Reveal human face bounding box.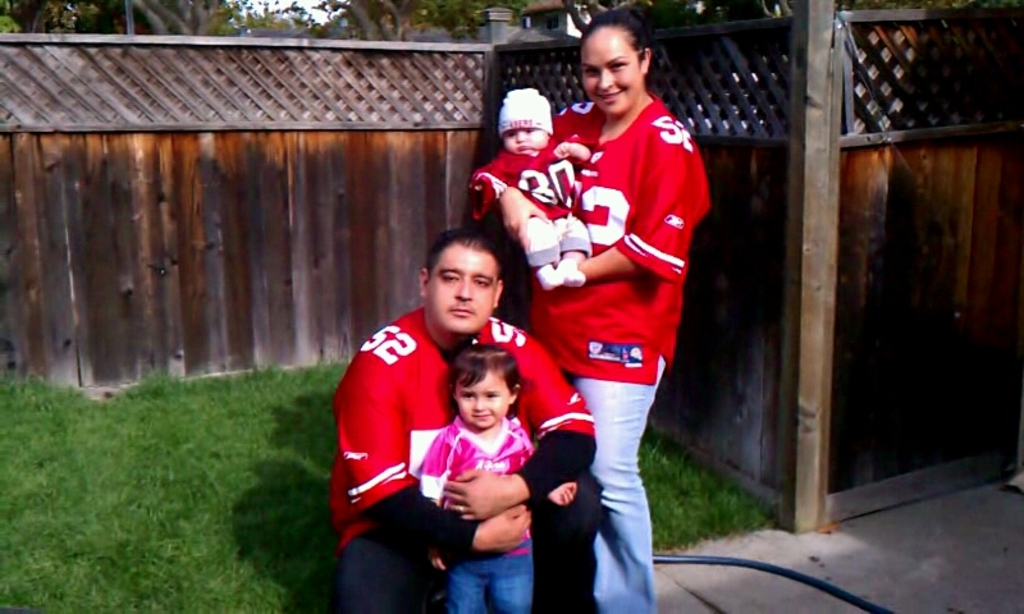
Revealed: 426:246:500:334.
